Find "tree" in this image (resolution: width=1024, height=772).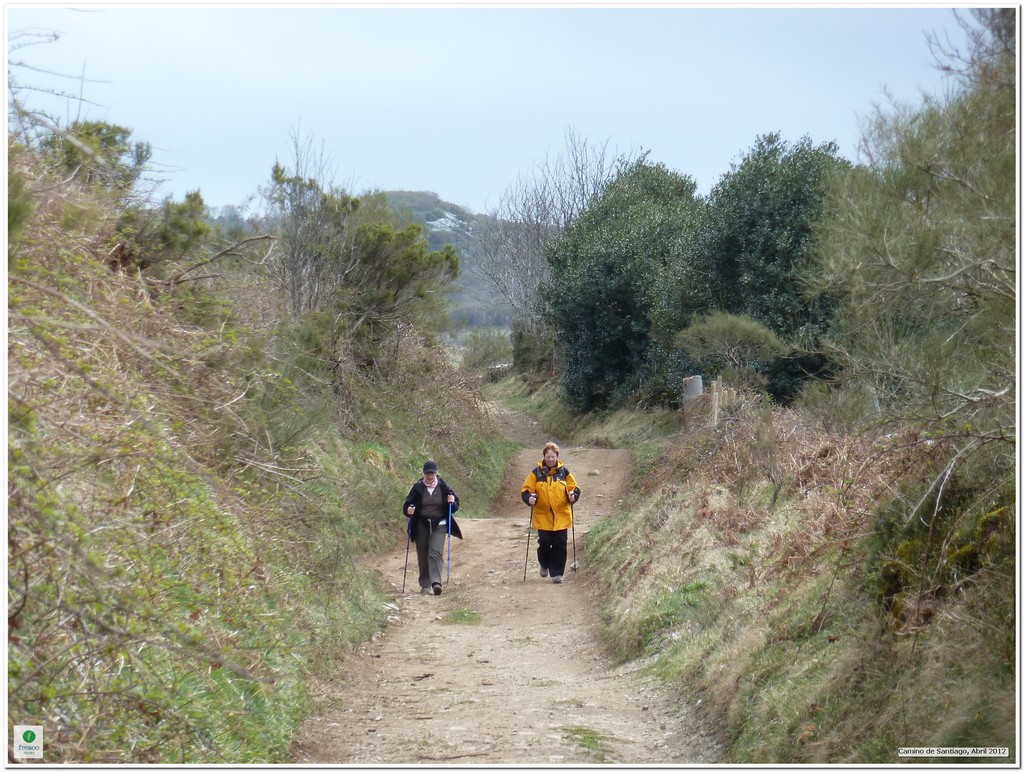
278 155 467 380.
